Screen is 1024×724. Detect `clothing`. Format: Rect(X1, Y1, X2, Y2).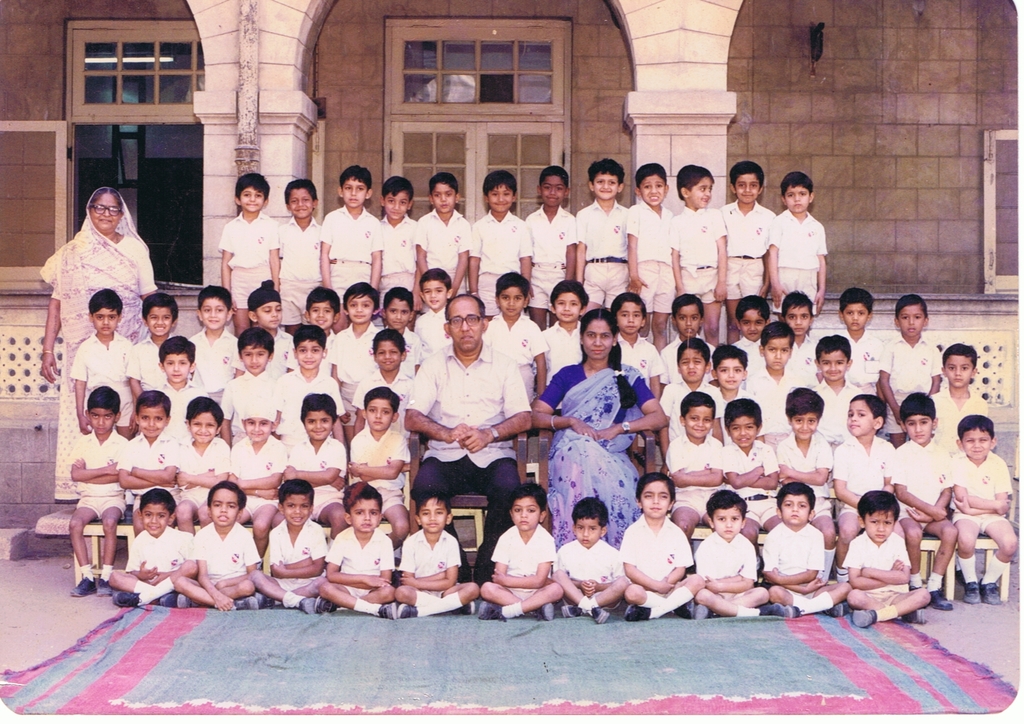
Rect(162, 383, 209, 442).
